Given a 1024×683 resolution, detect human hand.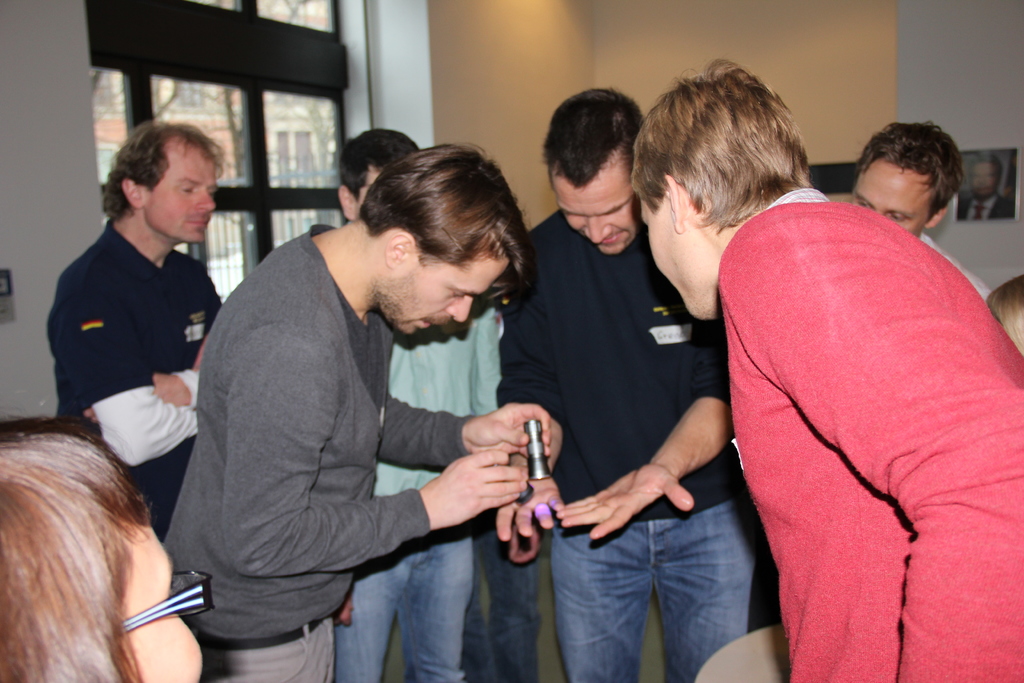
detection(84, 372, 191, 424).
